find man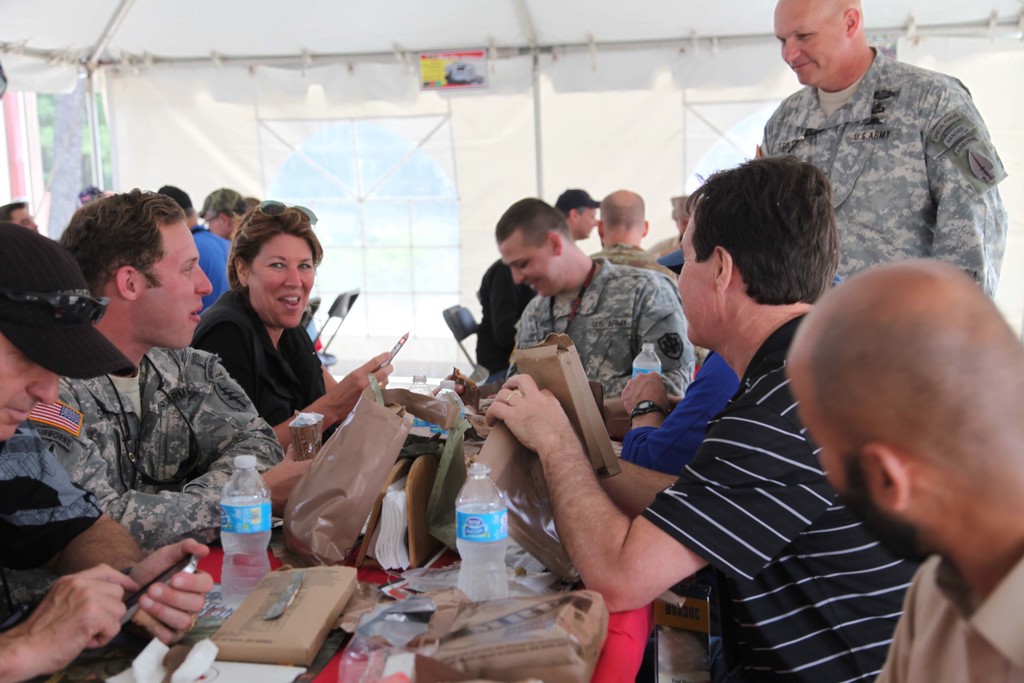
x1=643 y1=188 x2=703 y2=262
